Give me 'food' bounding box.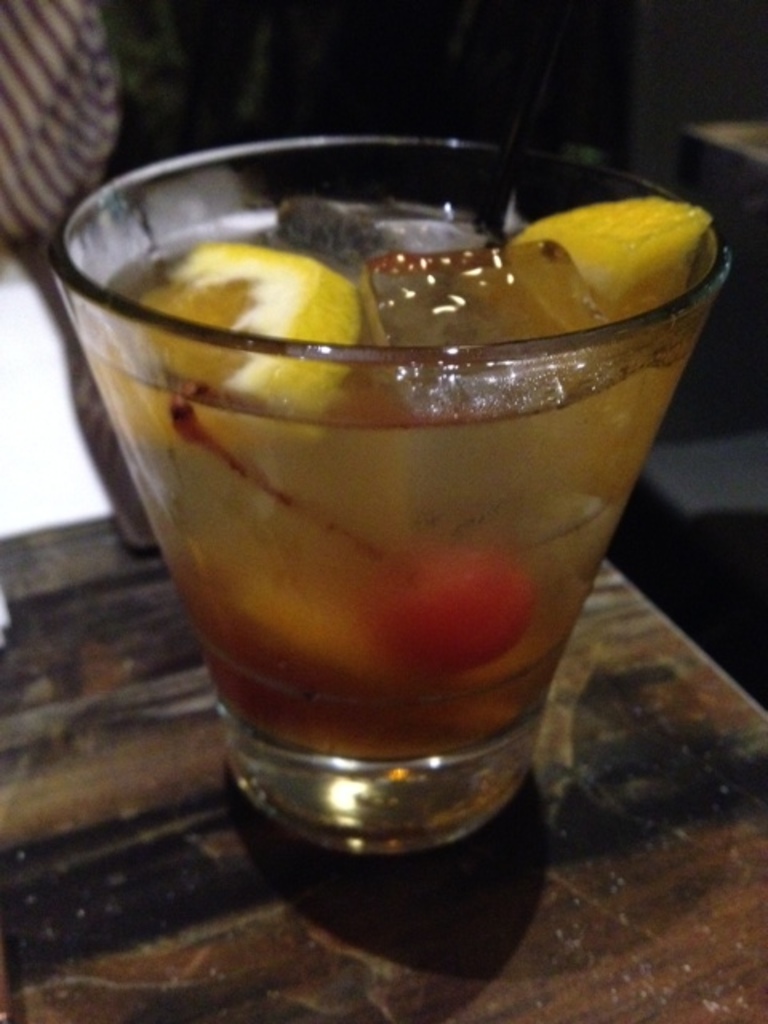
130,235,349,438.
